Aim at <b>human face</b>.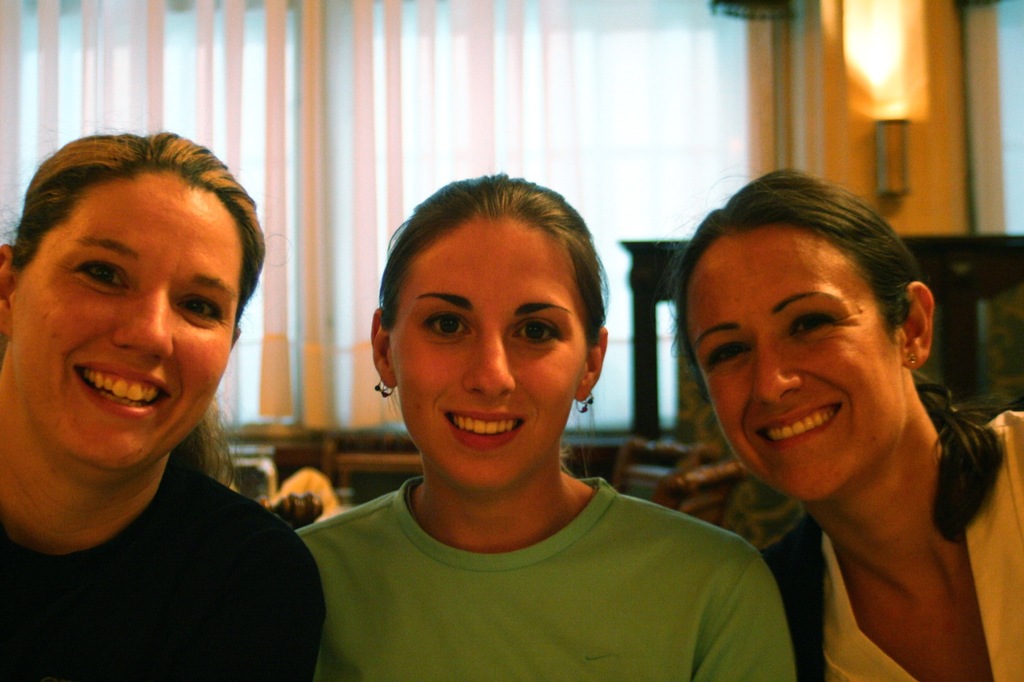
Aimed at 688 235 903 507.
